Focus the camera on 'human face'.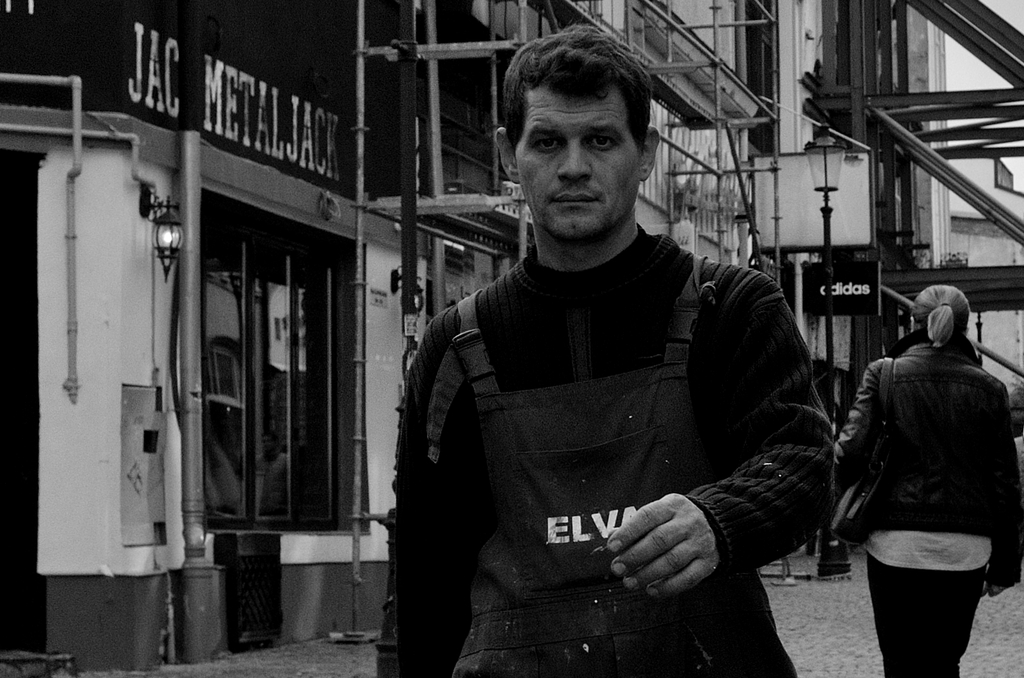
Focus region: [left=516, top=81, right=643, bottom=237].
